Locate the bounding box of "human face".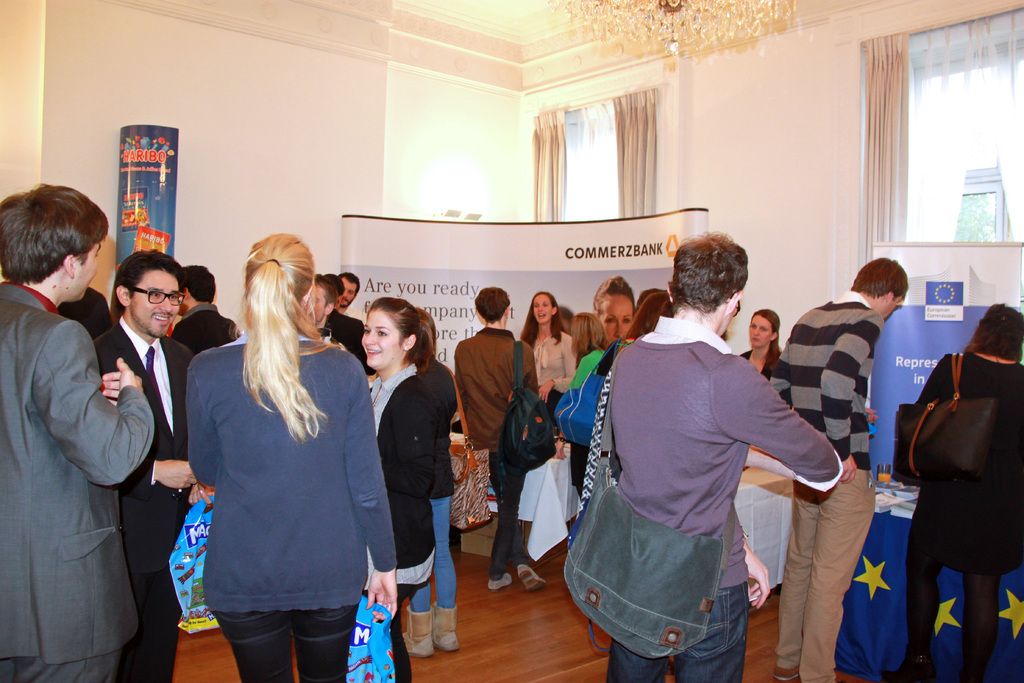
Bounding box: detection(301, 283, 326, 325).
